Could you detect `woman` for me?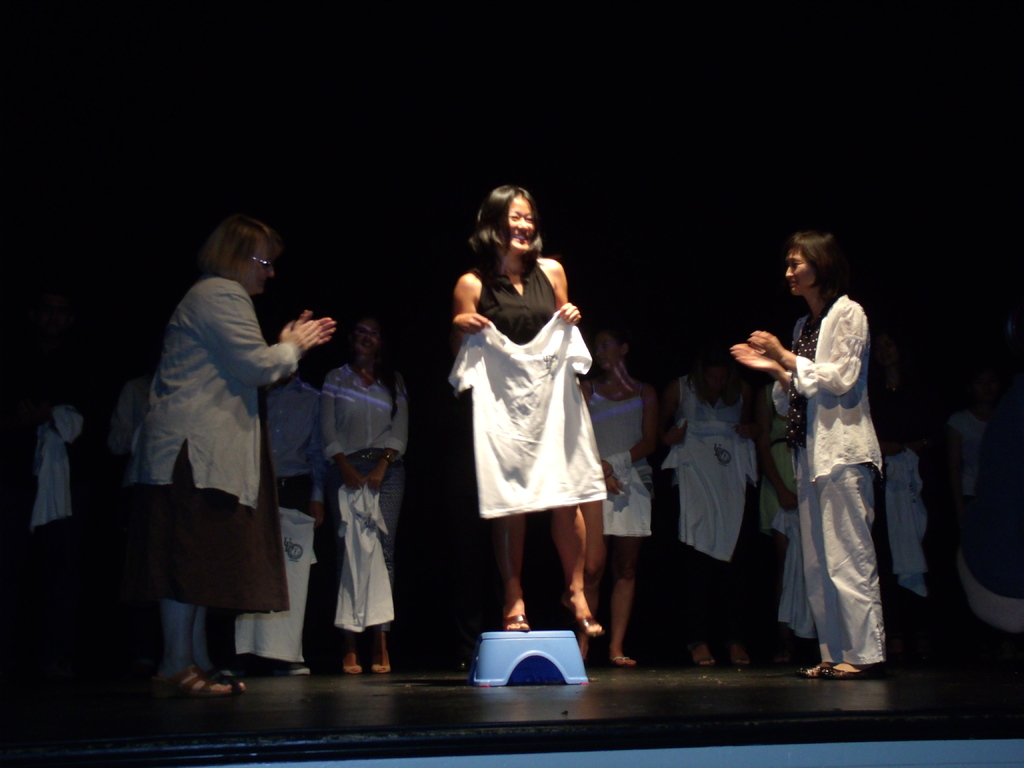
Detection result: <bbox>580, 329, 660, 666</bbox>.
